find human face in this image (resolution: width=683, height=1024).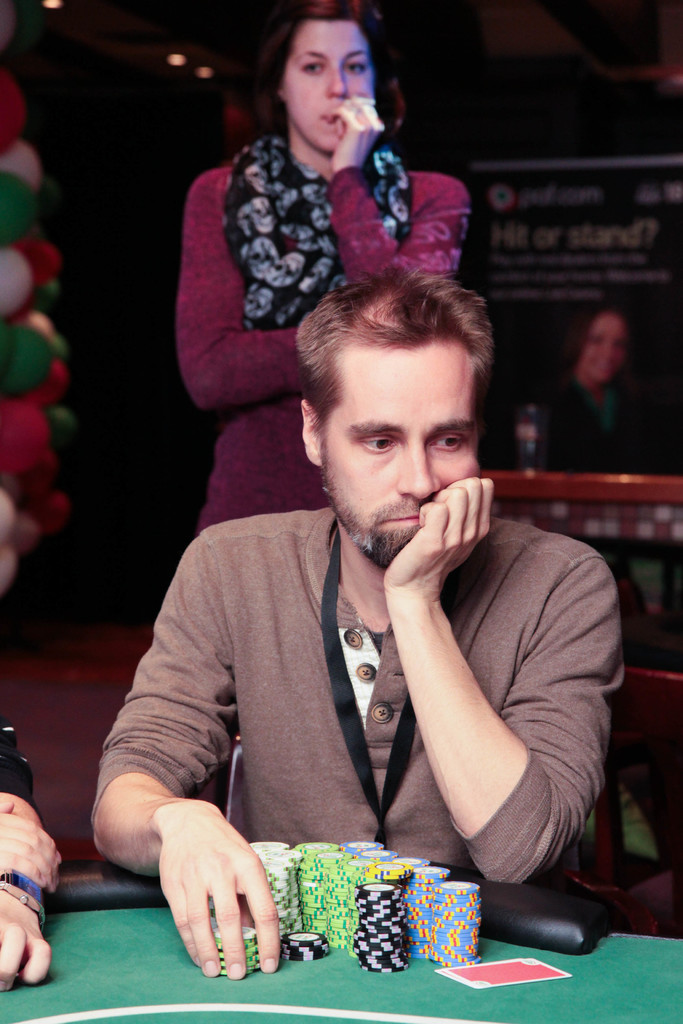
box=[324, 344, 479, 571].
